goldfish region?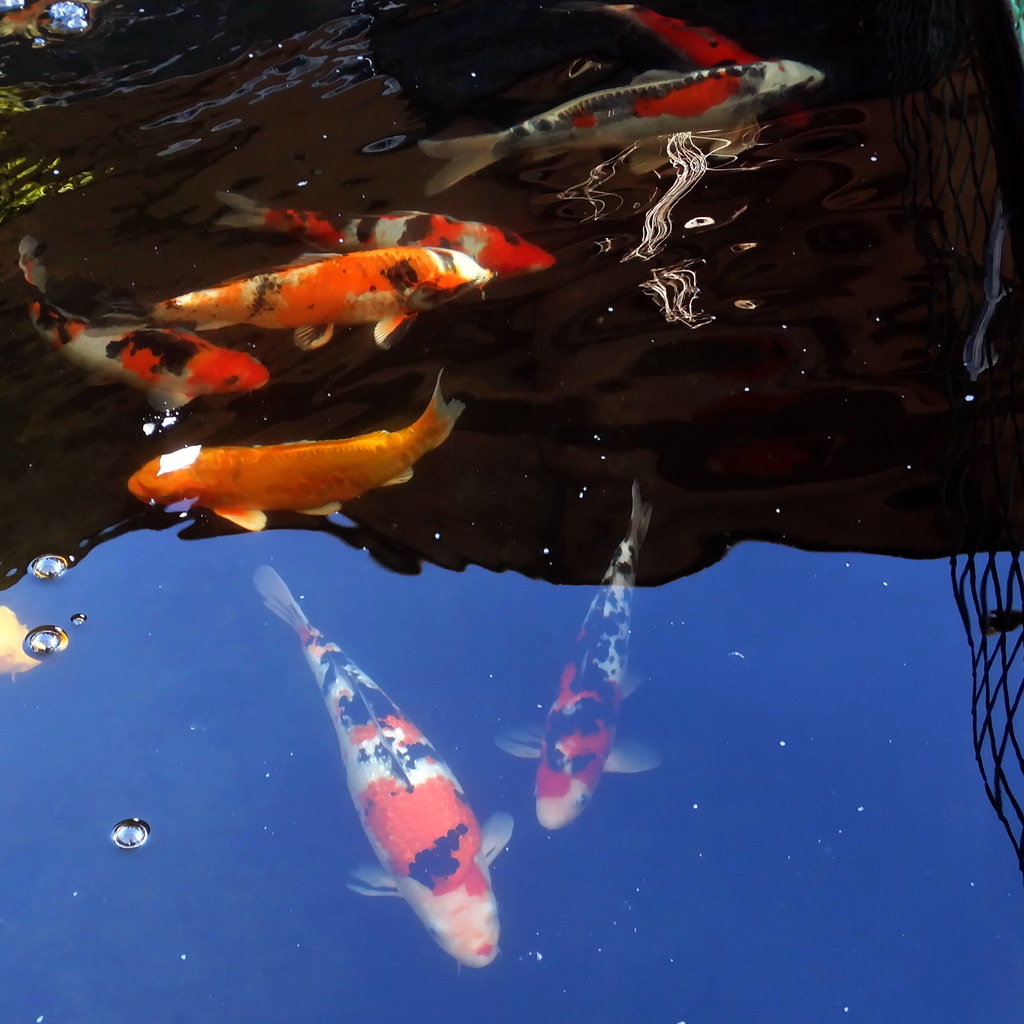
[left=139, top=244, right=501, bottom=351]
